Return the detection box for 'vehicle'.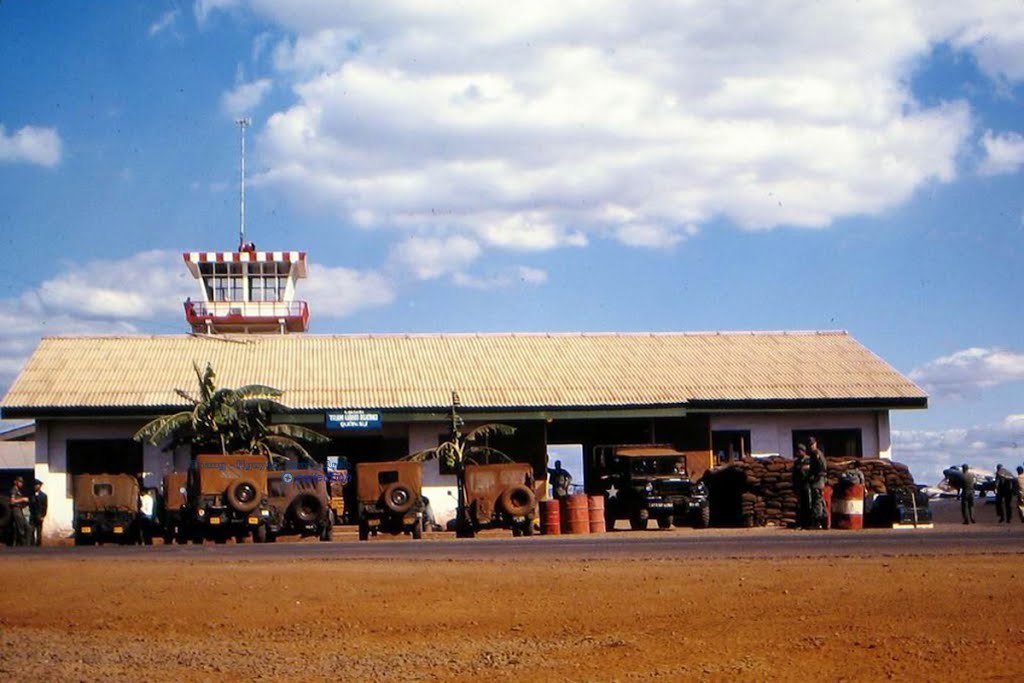
452,458,541,535.
